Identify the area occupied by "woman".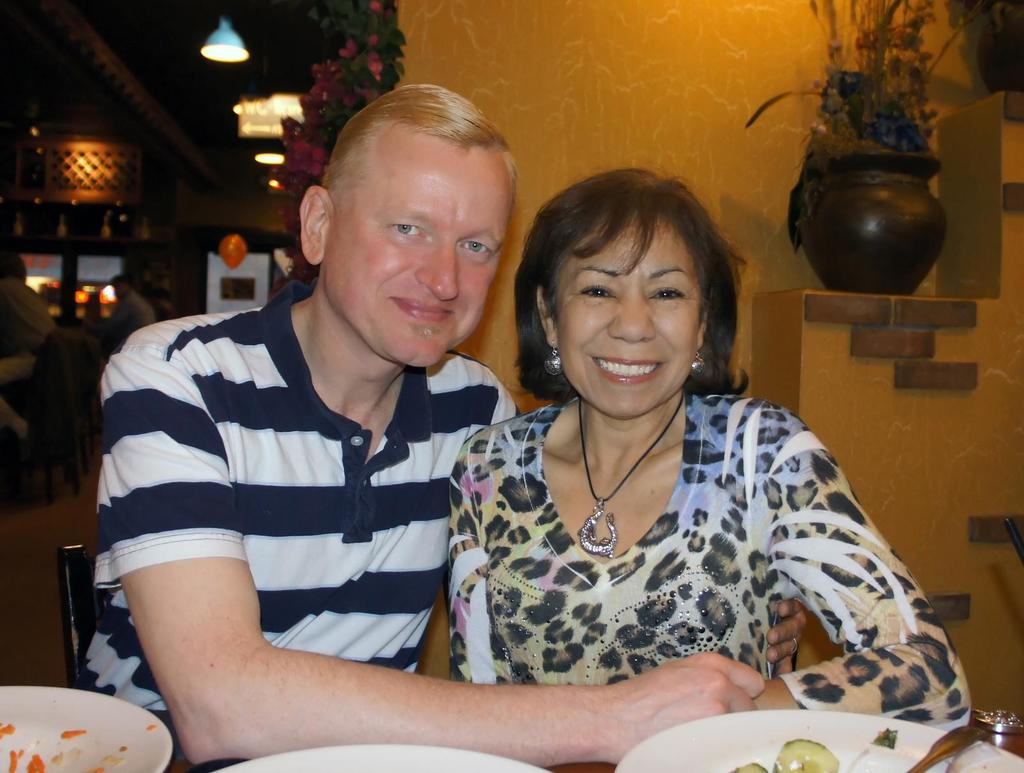
Area: {"x1": 360, "y1": 158, "x2": 932, "y2": 733}.
